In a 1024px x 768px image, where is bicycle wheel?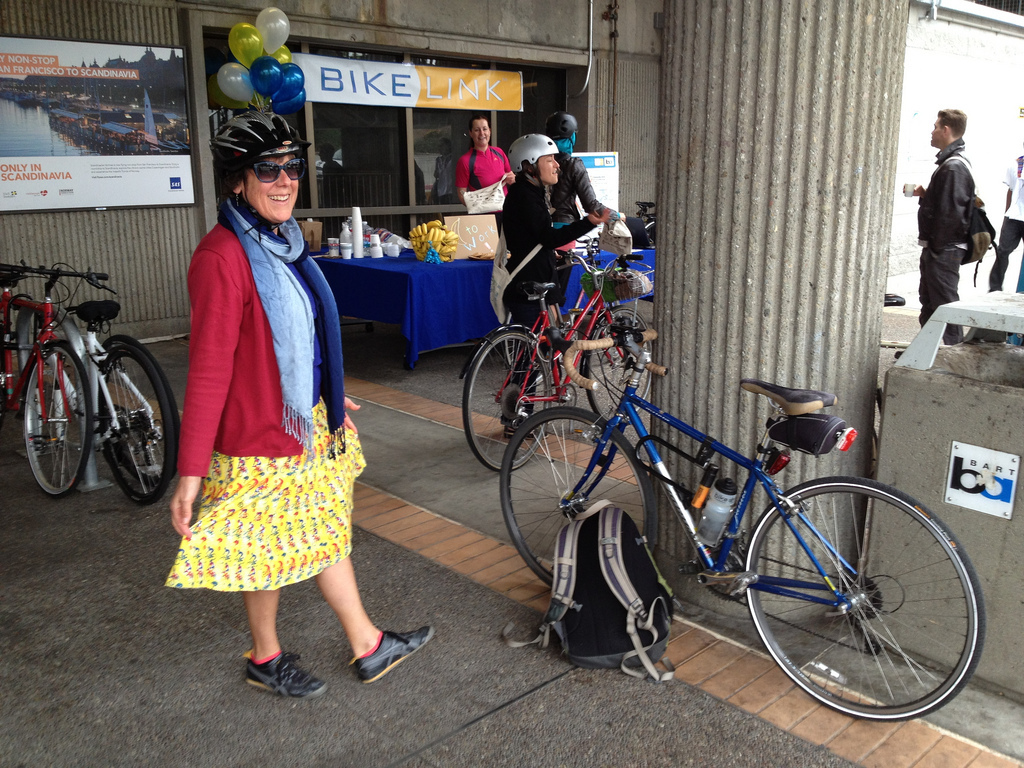
[left=460, top=334, right=548, bottom=476].
